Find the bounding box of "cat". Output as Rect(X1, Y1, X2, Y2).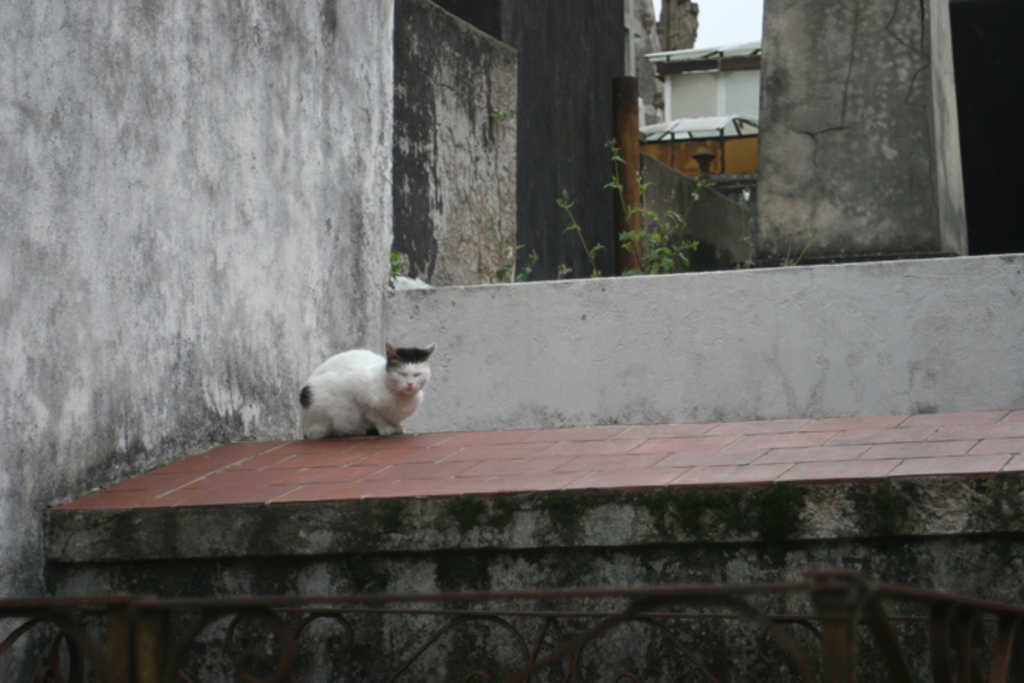
Rect(297, 340, 434, 441).
